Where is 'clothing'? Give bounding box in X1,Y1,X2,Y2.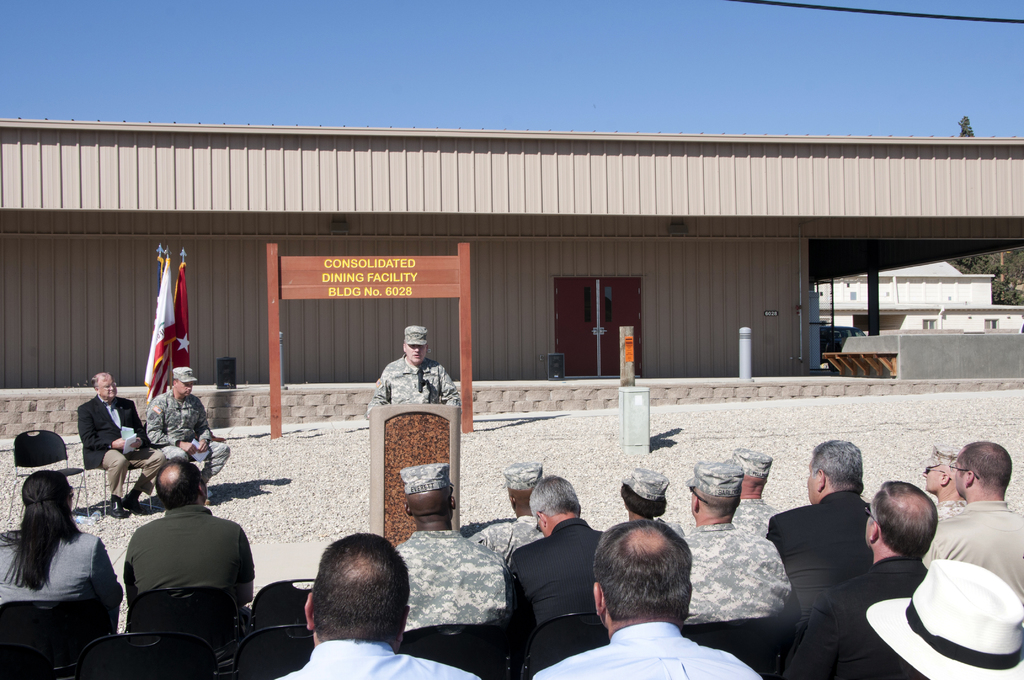
779,557,931,679.
